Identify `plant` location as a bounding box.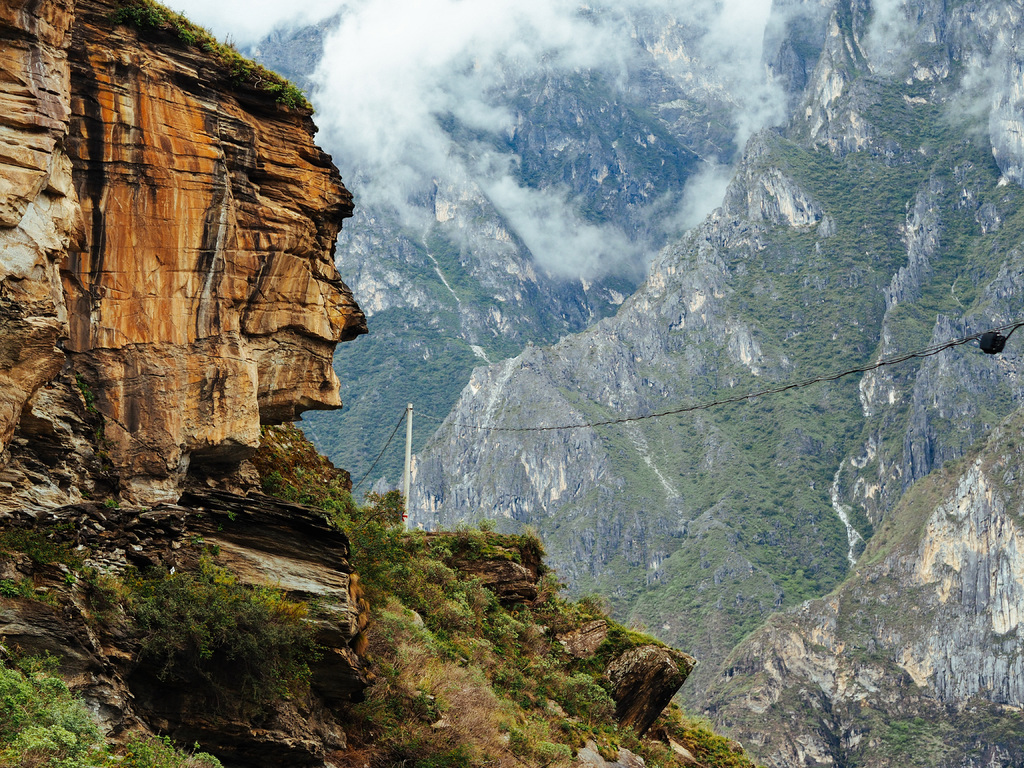
x1=485 y1=597 x2=611 y2=679.
